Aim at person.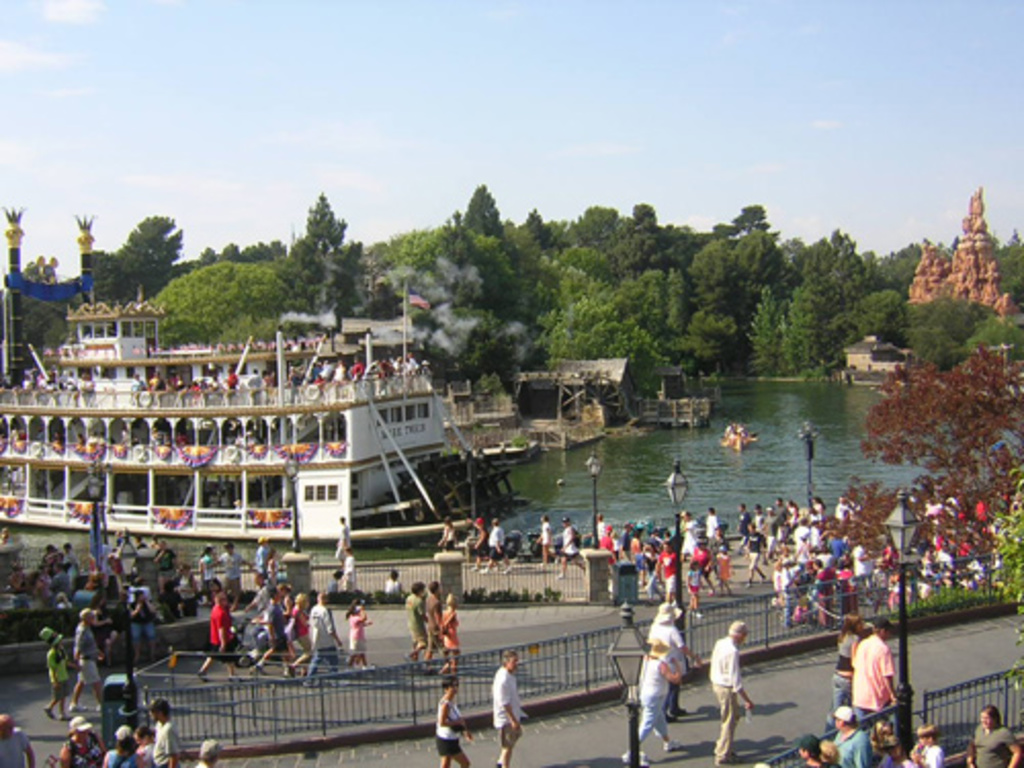
Aimed at [x1=346, y1=598, x2=373, y2=680].
